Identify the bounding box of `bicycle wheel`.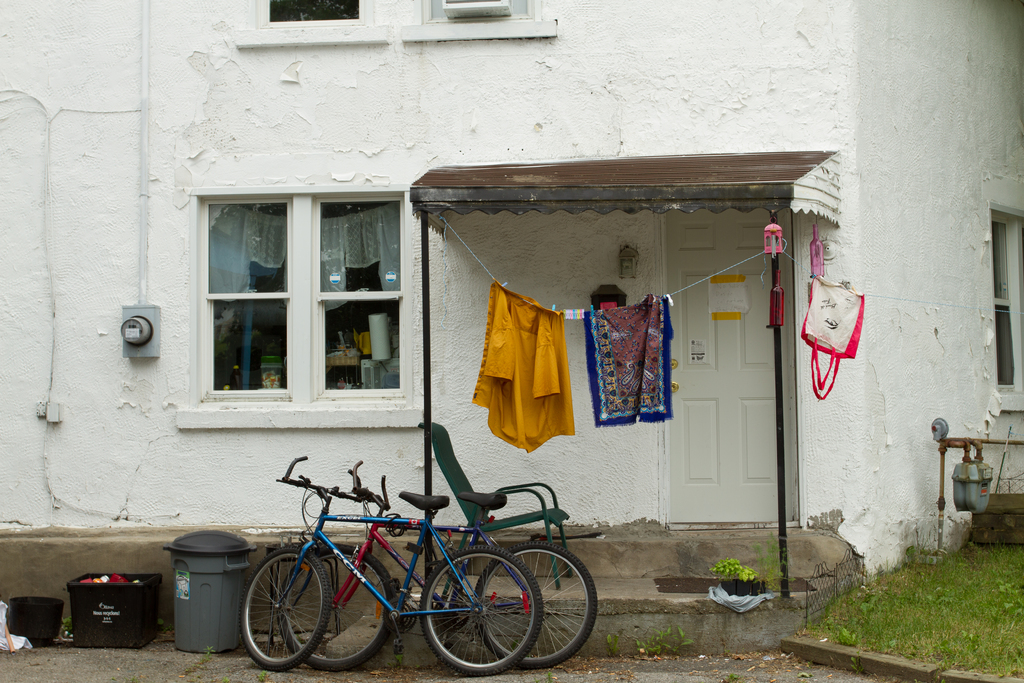
rect(274, 543, 396, 675).
